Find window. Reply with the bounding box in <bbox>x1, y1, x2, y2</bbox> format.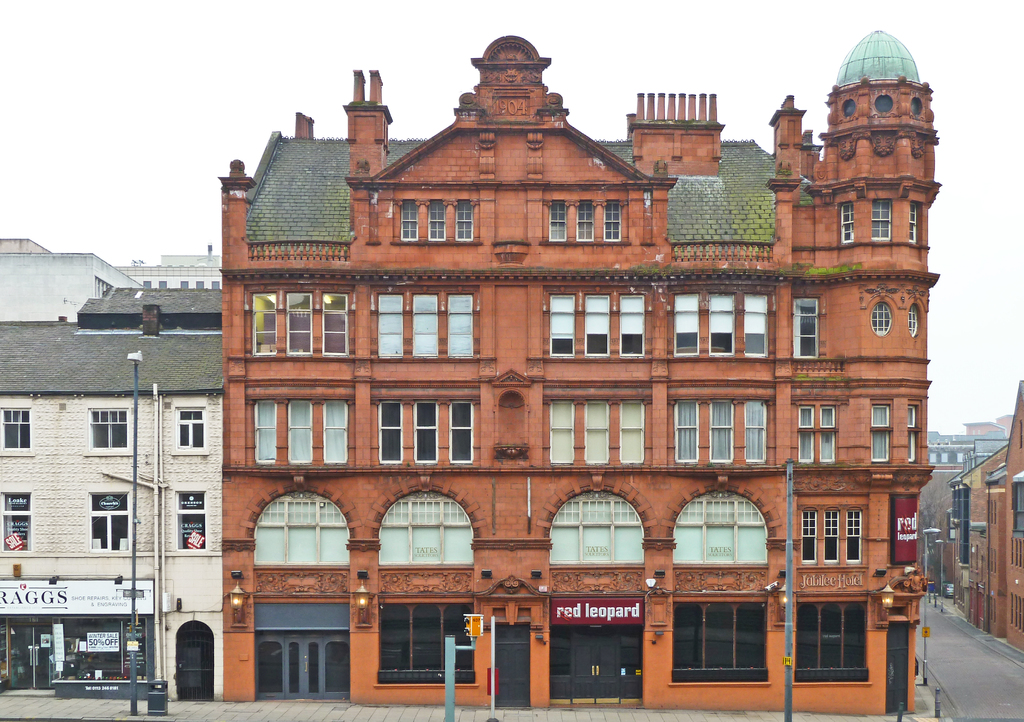
<bbox>250, 489, 349, 566</bbox>.
